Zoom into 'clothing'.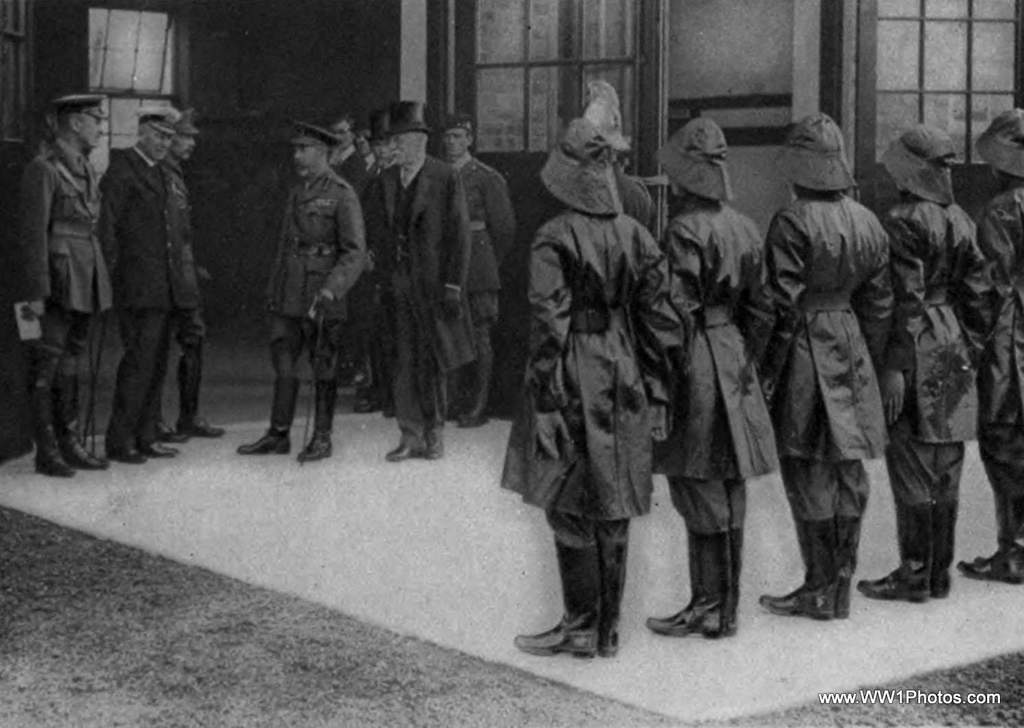
Zoom target: crop(162, 156, 206, 427).
